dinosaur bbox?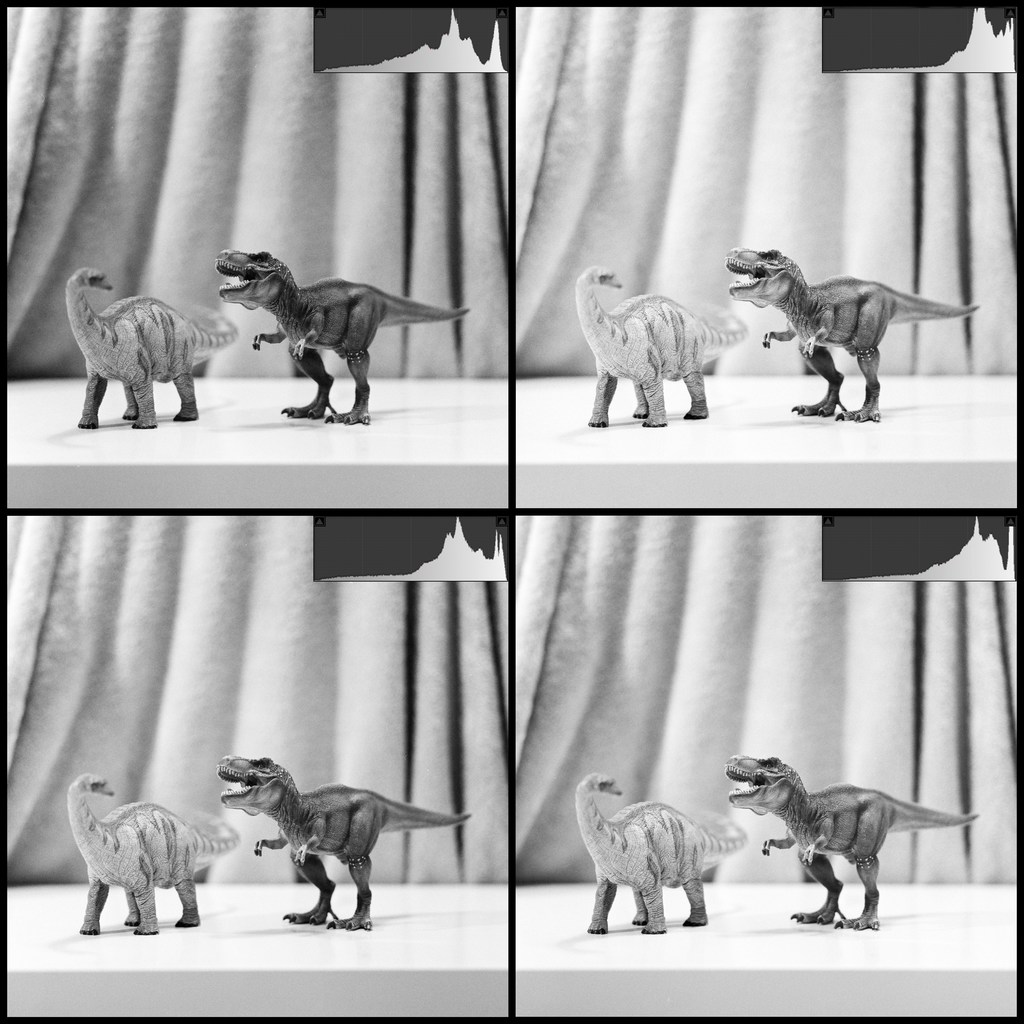
61:771:243:930
